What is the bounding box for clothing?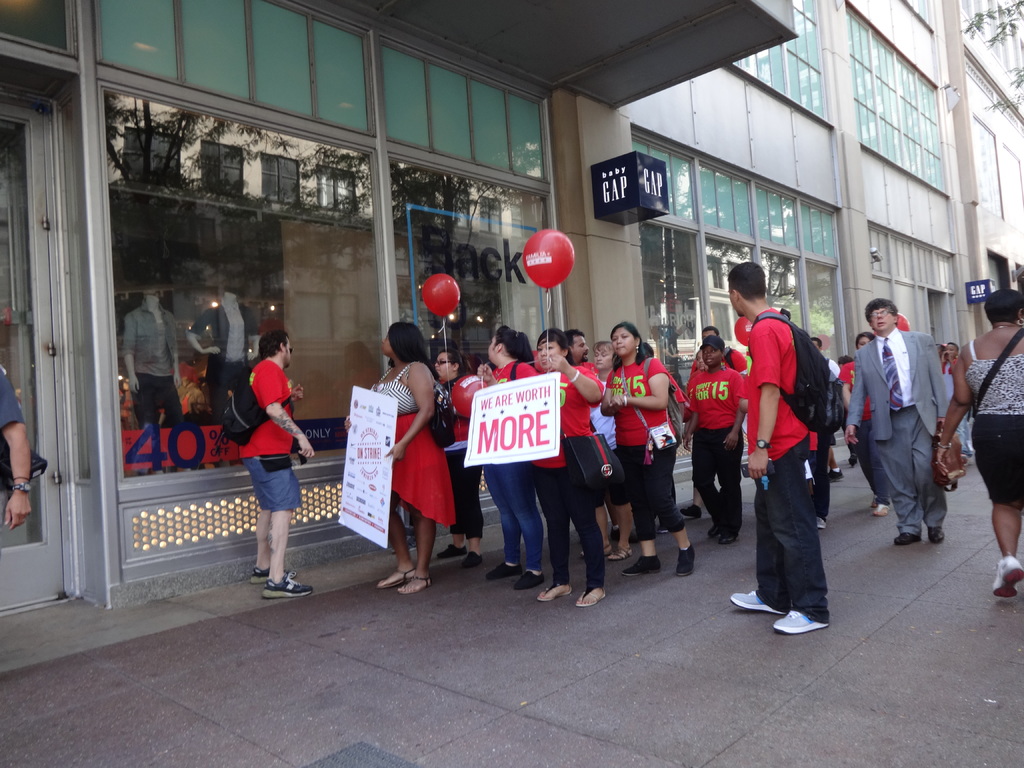
[x1=236, y1=456, x2=303, y2=508].
